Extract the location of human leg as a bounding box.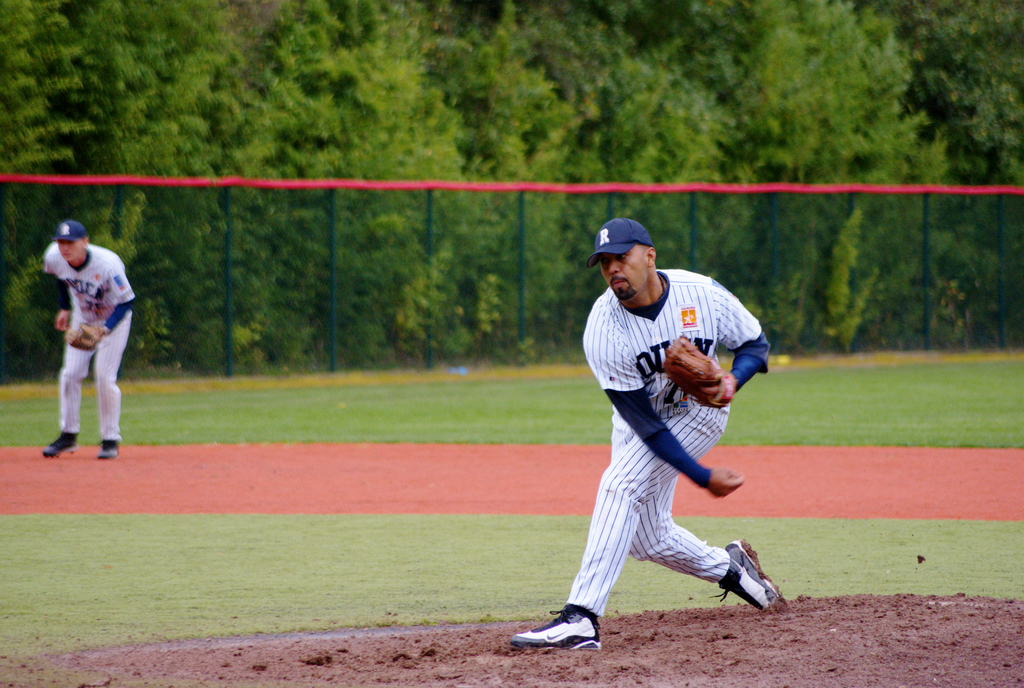
[504, 390, 732, 643].
